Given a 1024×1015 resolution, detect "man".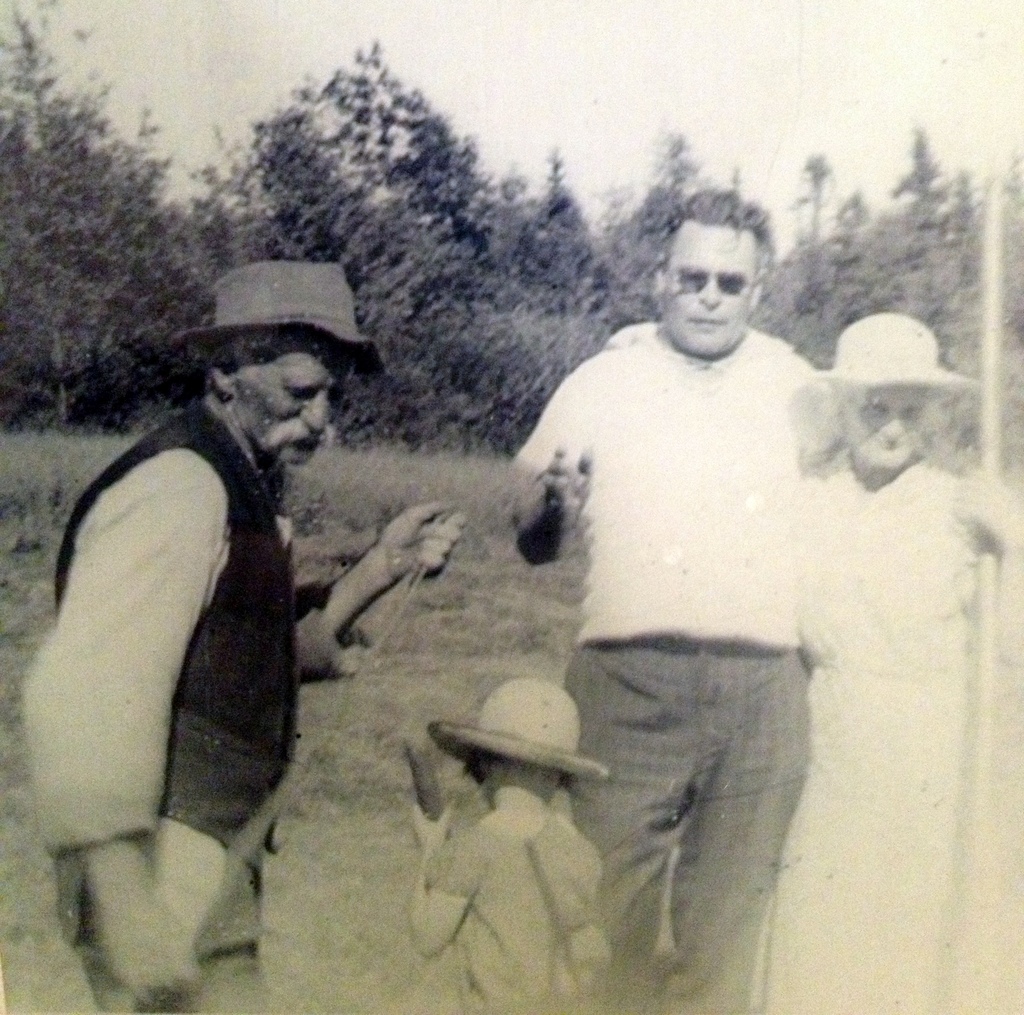
l=456, t=128, r=989, b=977.
